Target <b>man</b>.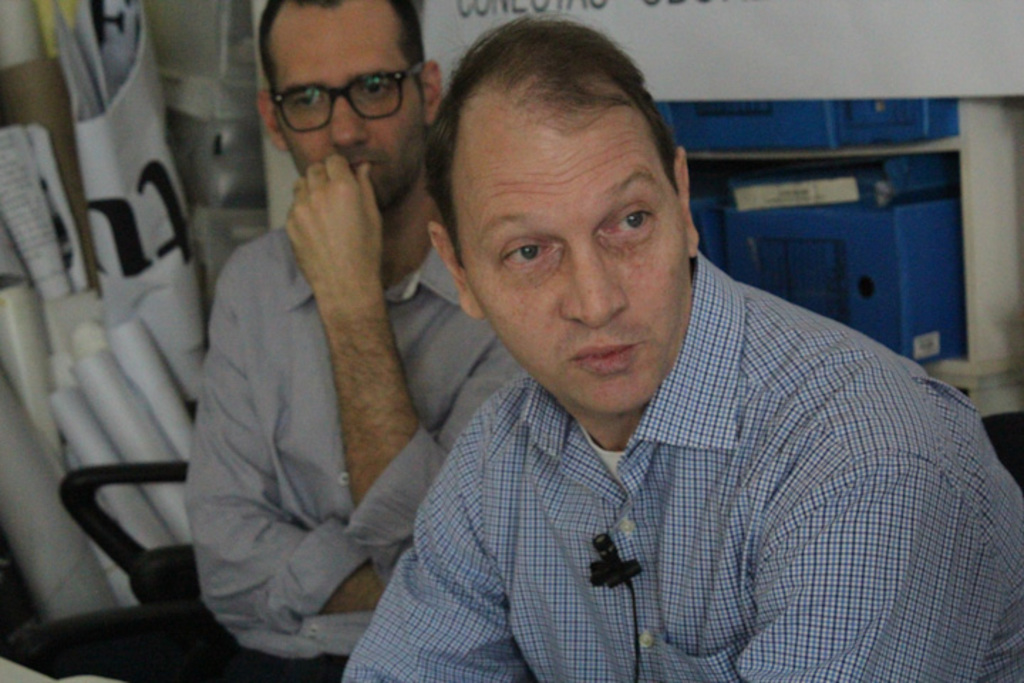
Target region: <region>284, 41, 970, 673</region>.
